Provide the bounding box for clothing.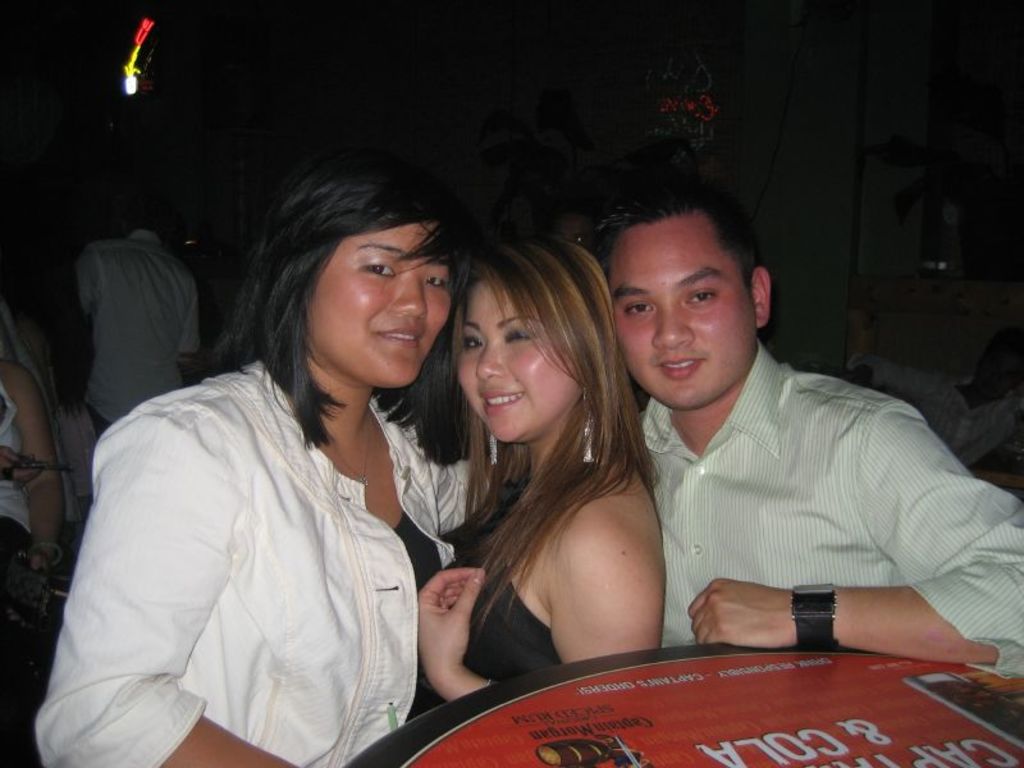
618/333/1023/682.
